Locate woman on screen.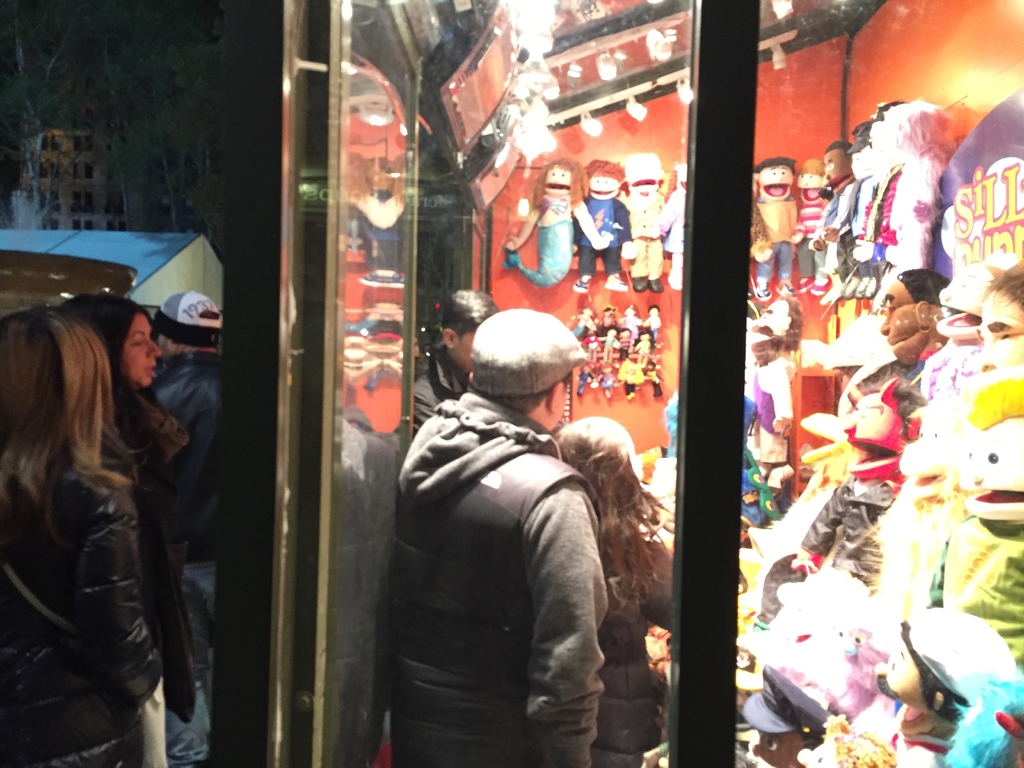
On screen at pyautogui.locateOnScreen(536, 403, 682, 767).
